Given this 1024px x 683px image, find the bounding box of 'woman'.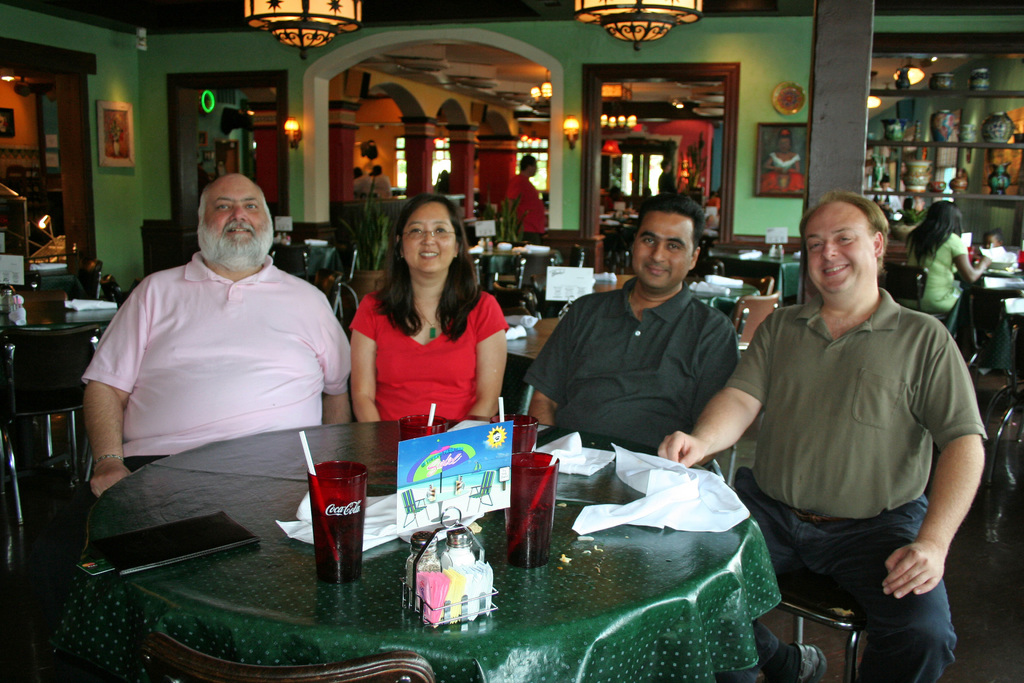
[x1=906, y1=197, x2=996, y2=322].
